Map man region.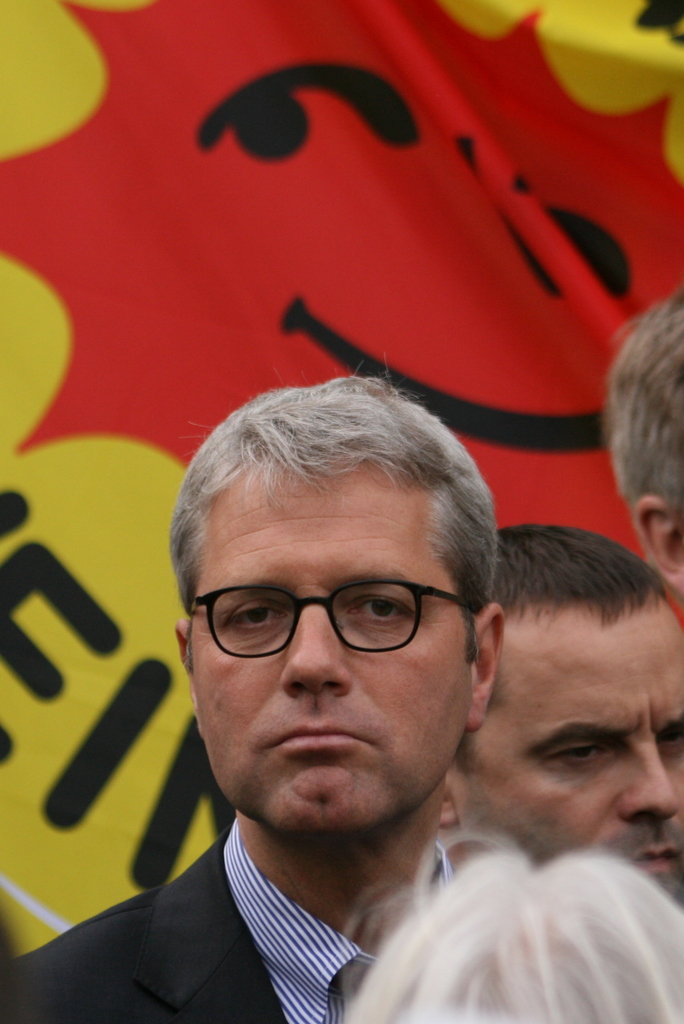
Mapped to Rect(443, 502, 683, 938).
